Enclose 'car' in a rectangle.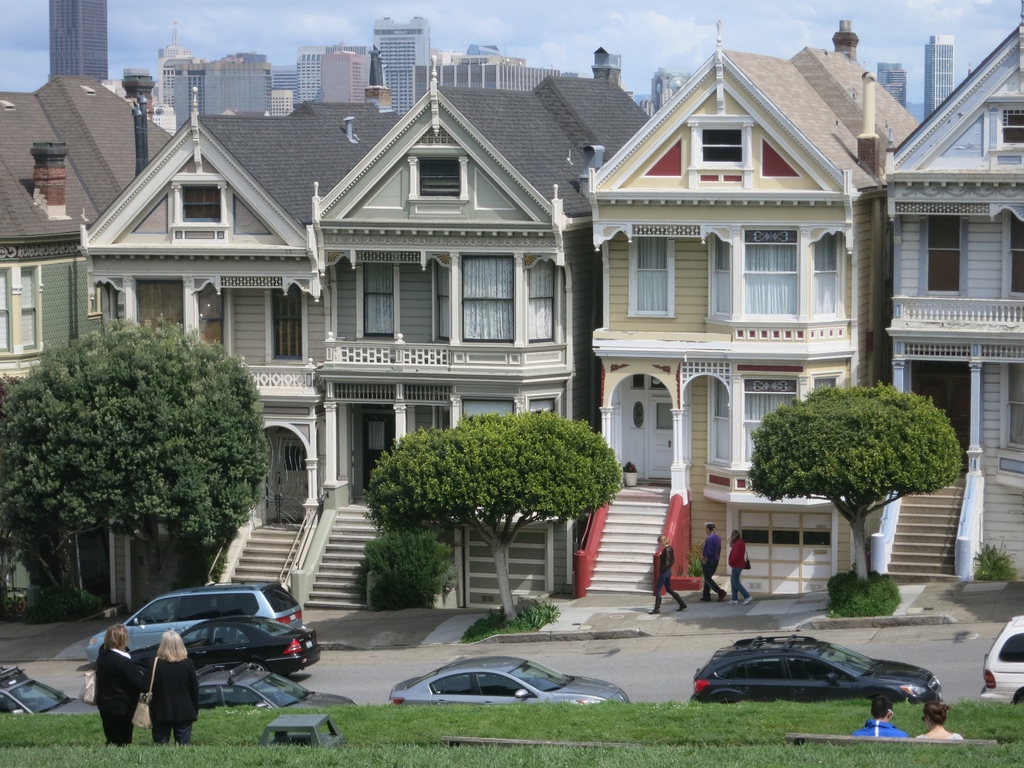
[977, 615, 1023, 698].
